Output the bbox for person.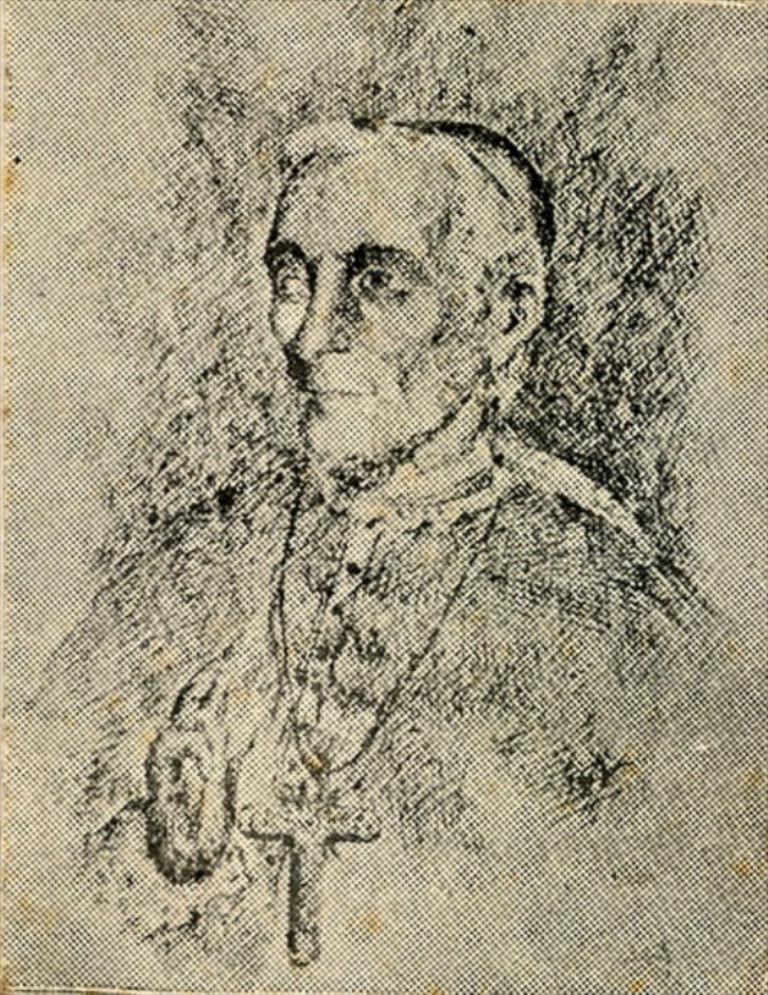
bbox=(27, 113, 721, 954).
